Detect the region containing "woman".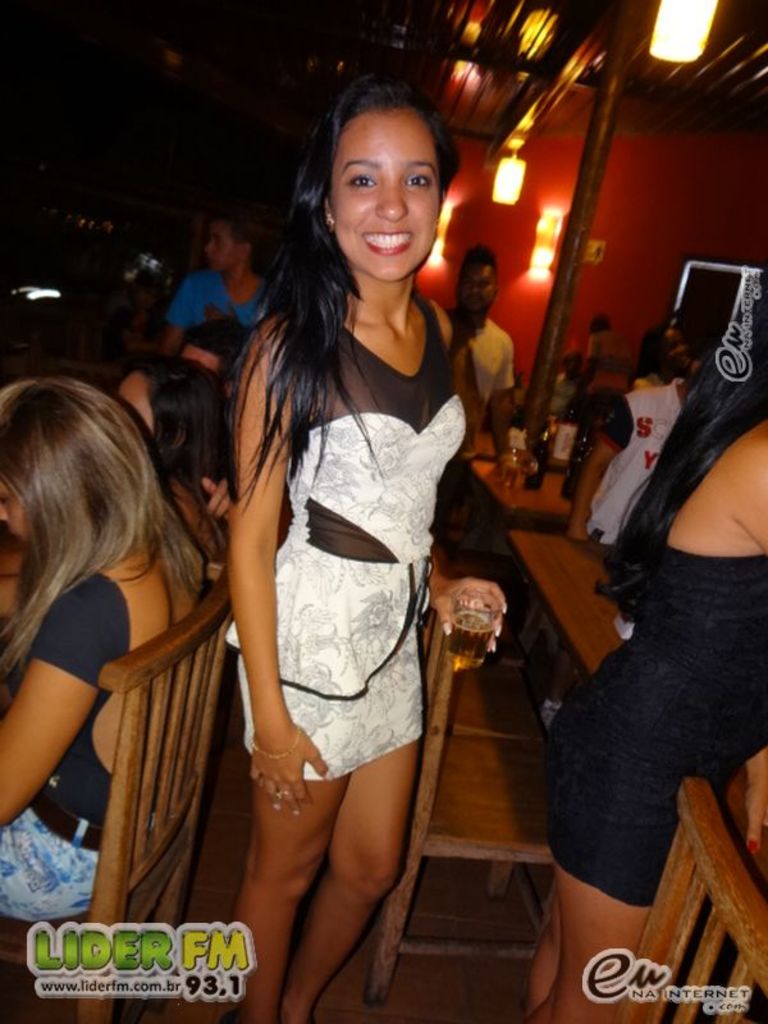
115, 347, 230, 593.
